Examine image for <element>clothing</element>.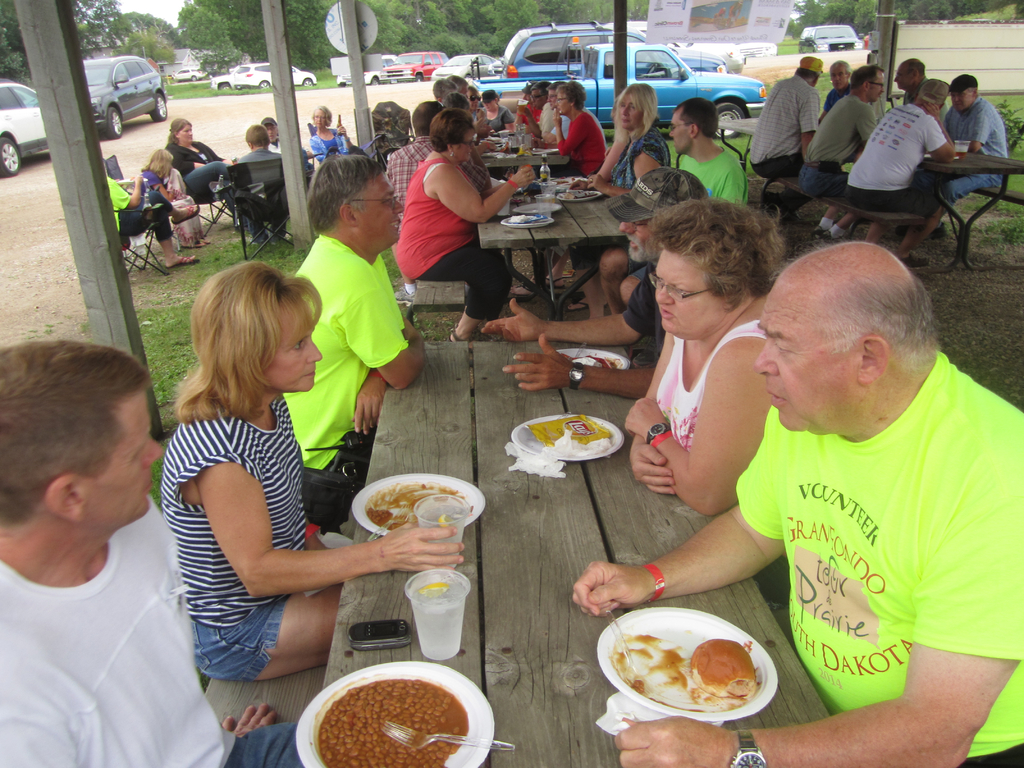
Examination result: {"x1": 689, "y1": 131, "x2": 752, "y2": 220}.
